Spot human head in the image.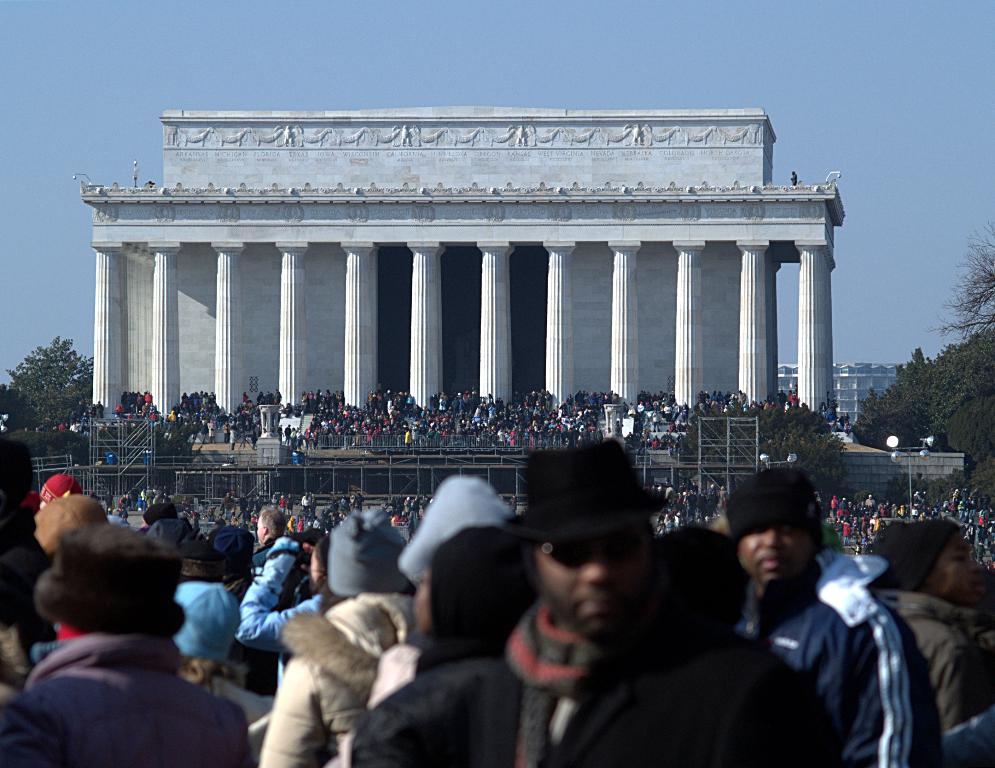
human head found at (307, 540, 323, 581).
